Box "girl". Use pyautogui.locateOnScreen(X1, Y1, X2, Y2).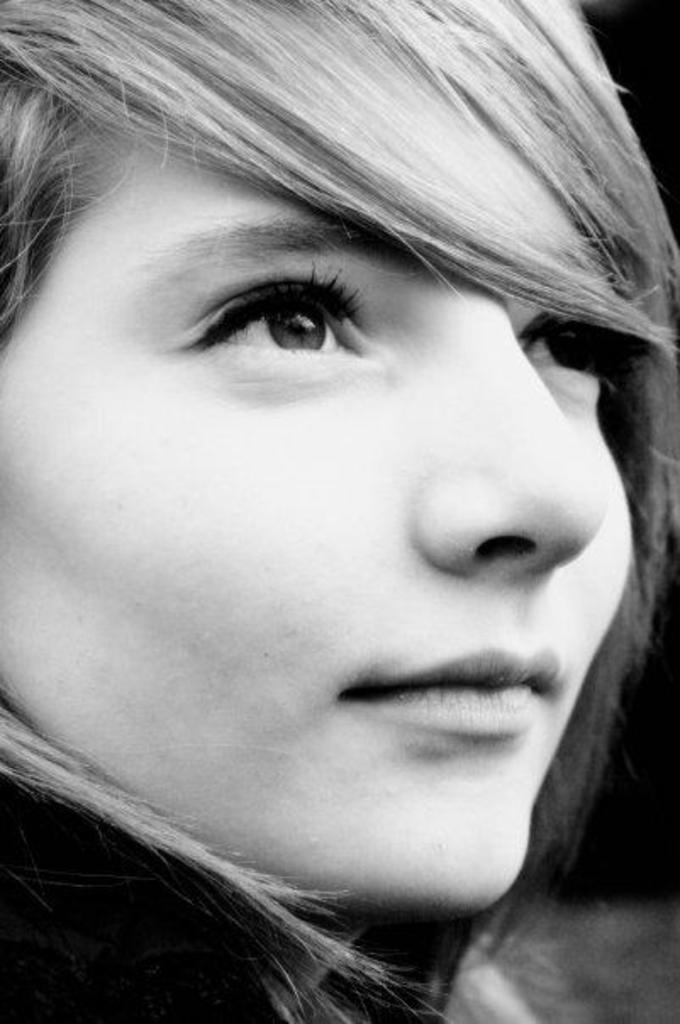
pyautogui.locateOnScreen(0, 0, 678, 1021).
